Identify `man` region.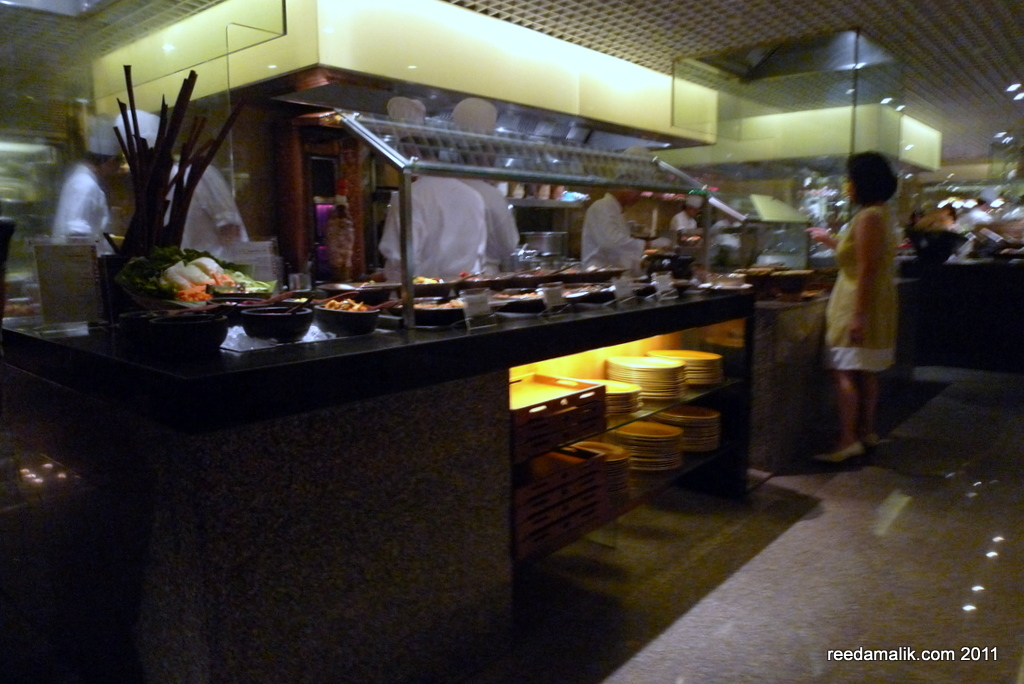
Region: [left=581, top=172, right=673, bottom=265].
